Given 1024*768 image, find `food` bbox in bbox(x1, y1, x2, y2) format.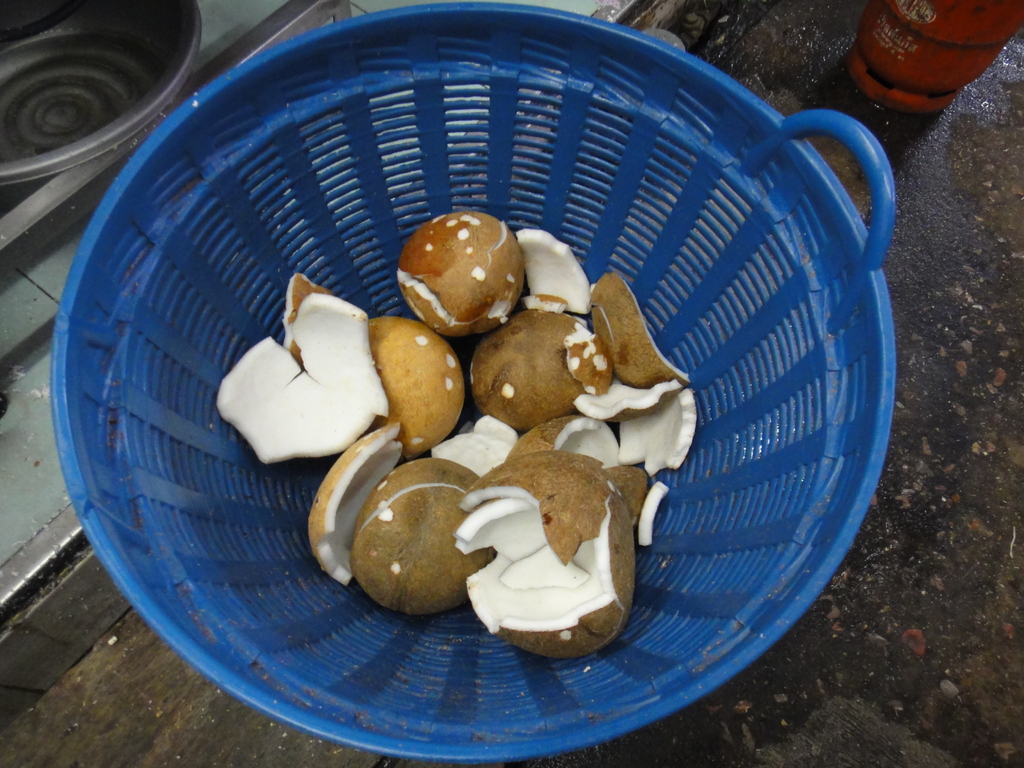
bbox(328, 463, 491, 612).
